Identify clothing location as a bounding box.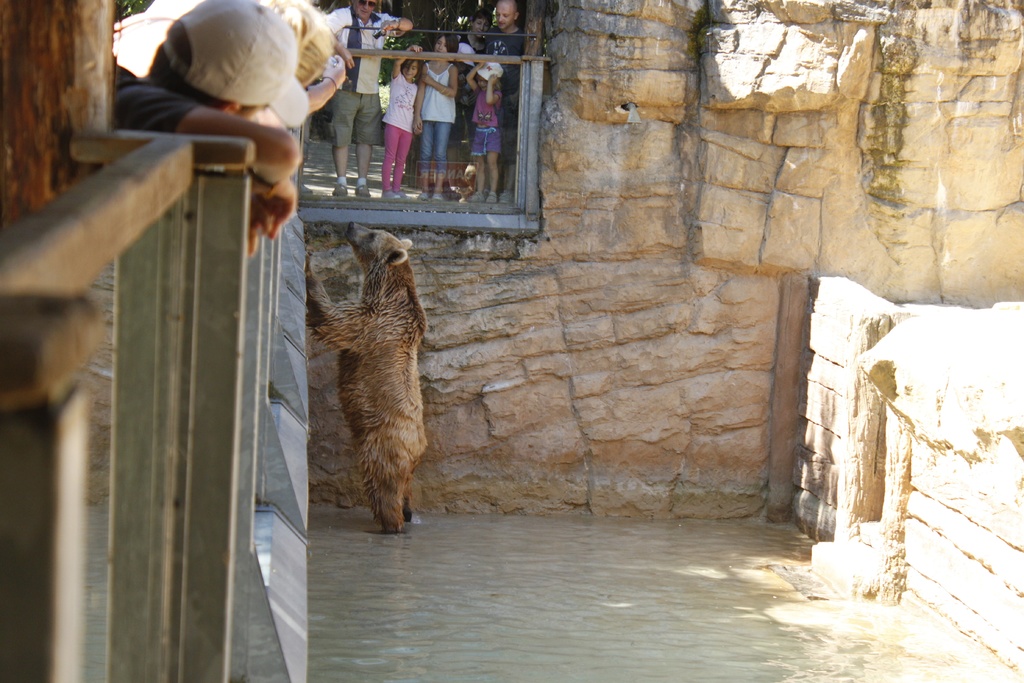
318:6:399:147.
